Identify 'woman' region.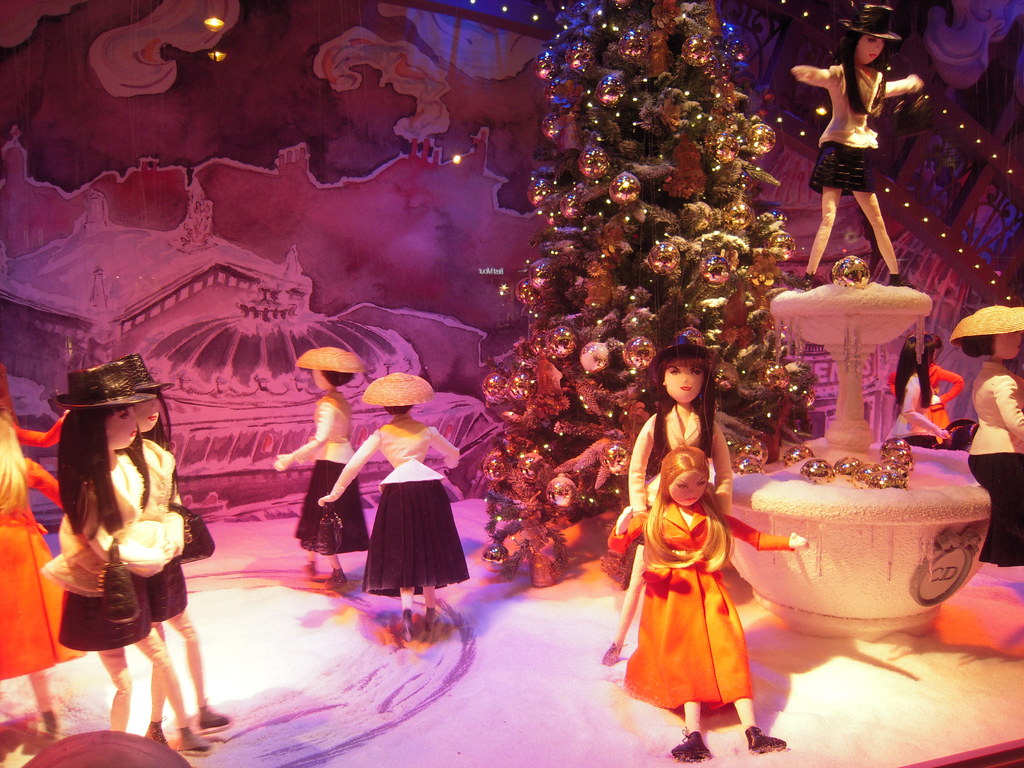
Region: rect(108, 352, 234, 746).
